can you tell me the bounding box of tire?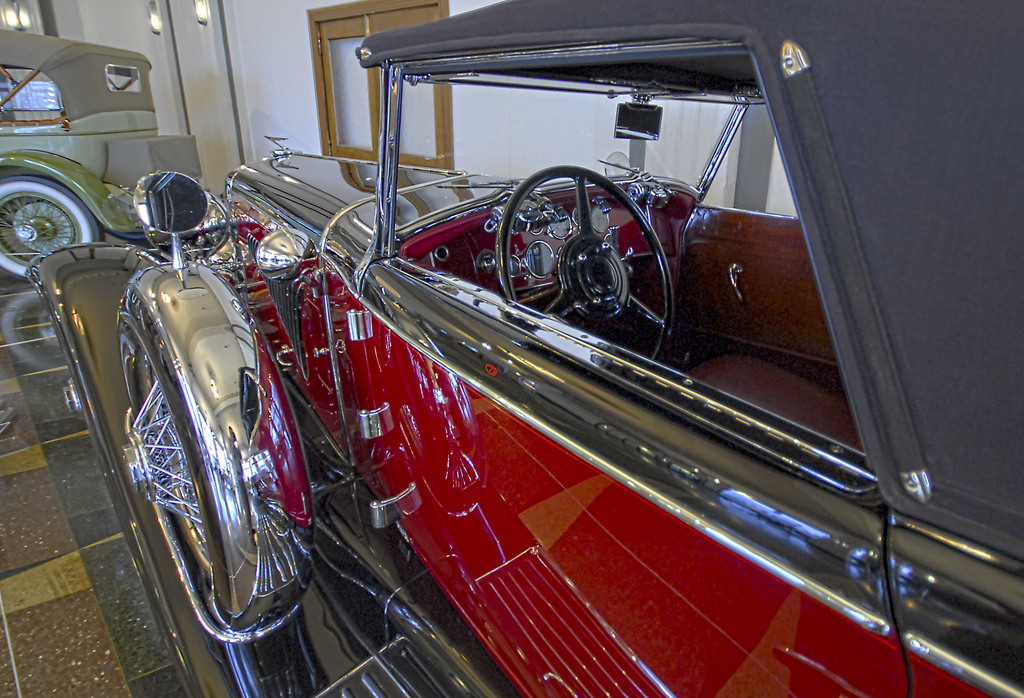
{"x1": 0, "y1": 172, "x2": 102, "y2": 283}.
